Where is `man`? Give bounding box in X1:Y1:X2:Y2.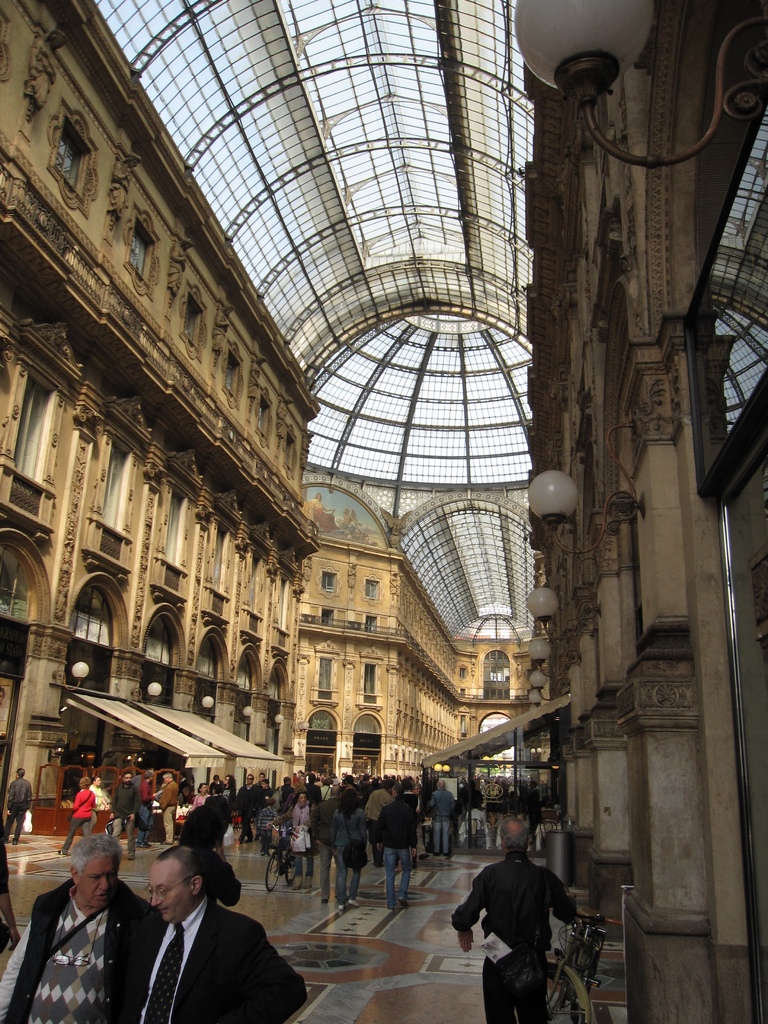
310:785:340:902.
